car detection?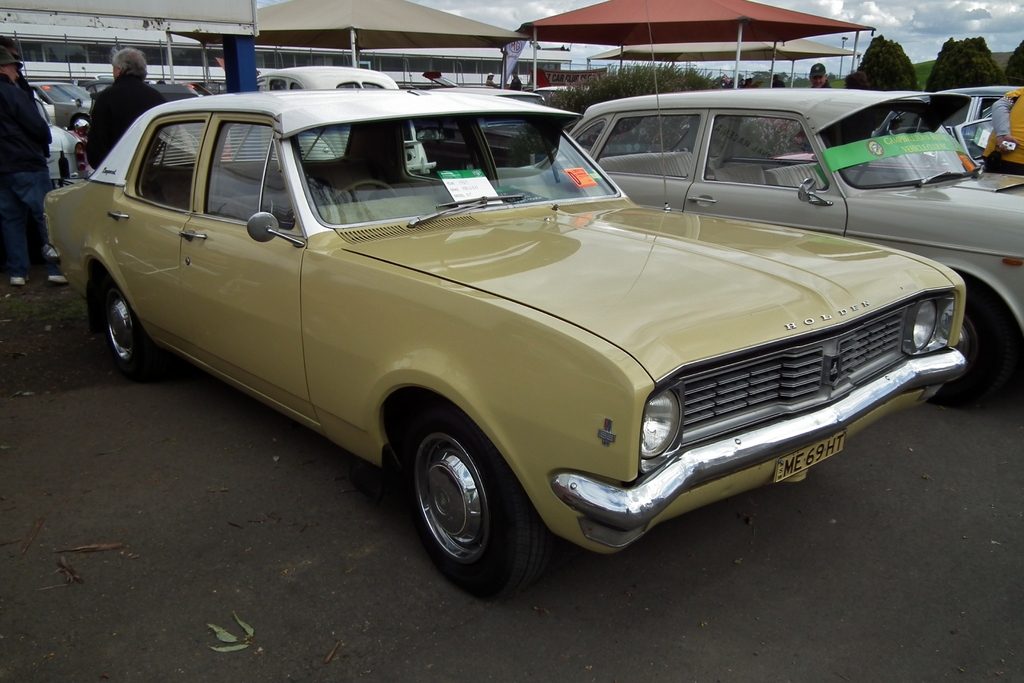
x1=256 y1=65 x2=397 y2=93
